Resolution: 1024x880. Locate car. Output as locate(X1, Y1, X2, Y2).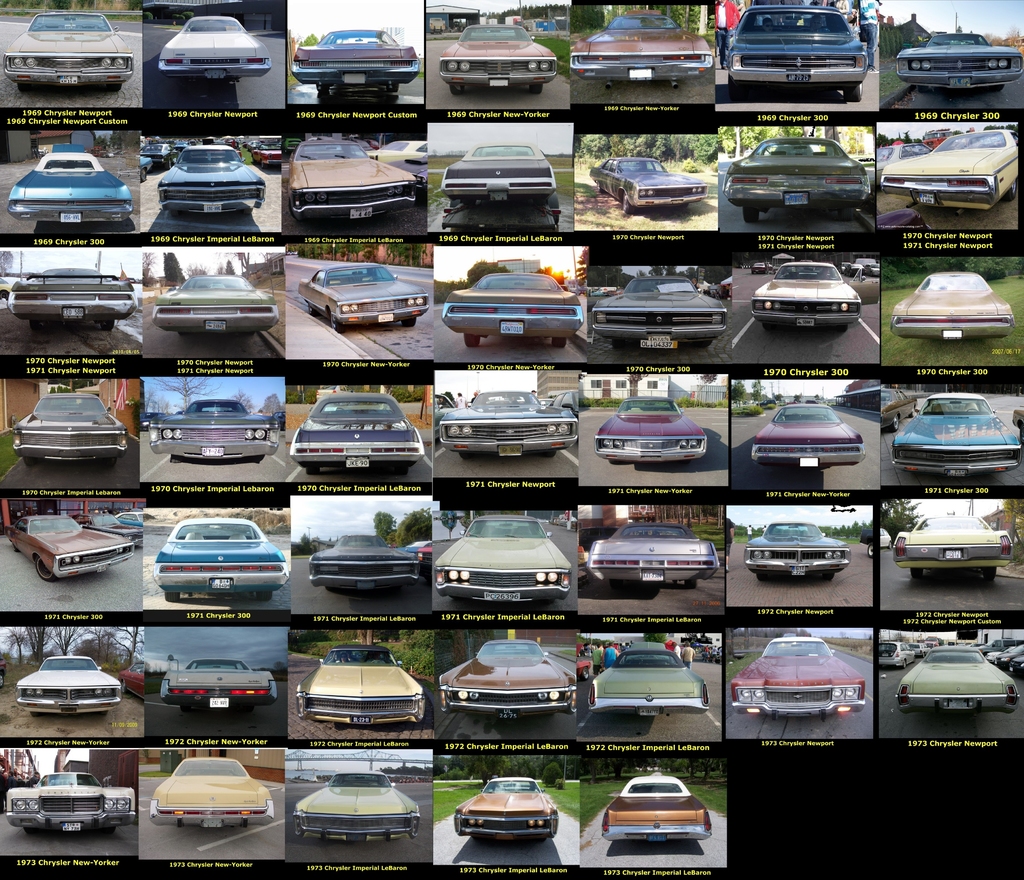
locate(438, 636, 576, 715).
